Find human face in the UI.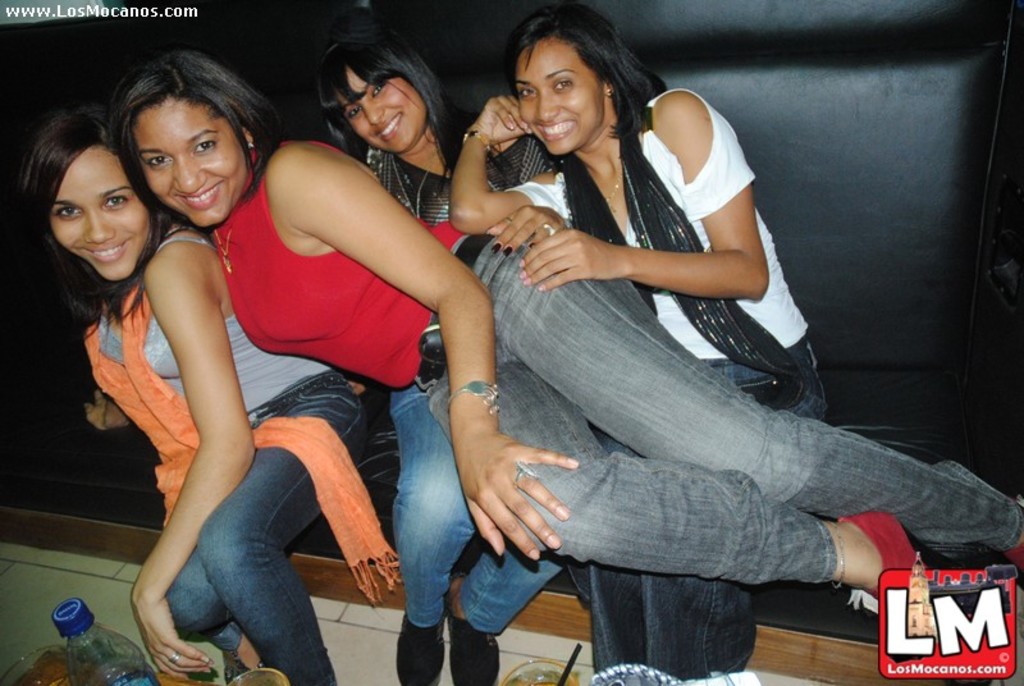
UI element at left=338, top=70, right=421, bottom=155.
